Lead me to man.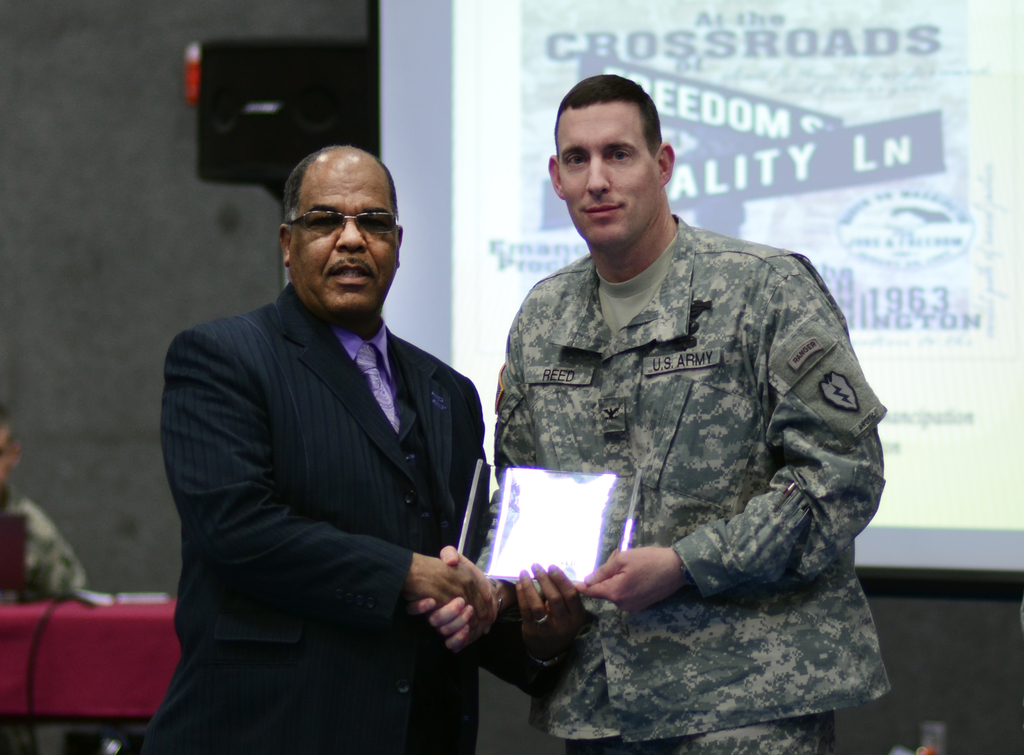
Lead to select_region(411, 70, 894, 754).
